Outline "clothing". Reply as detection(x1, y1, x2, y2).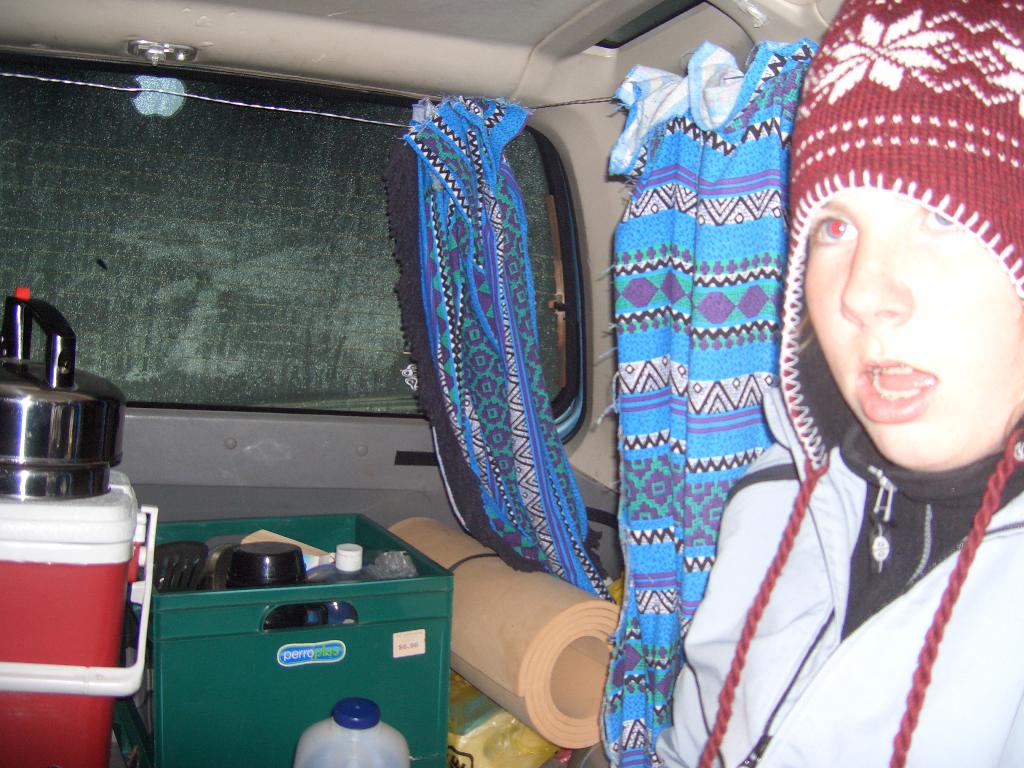
detection(680, 308, 1022, 760).
